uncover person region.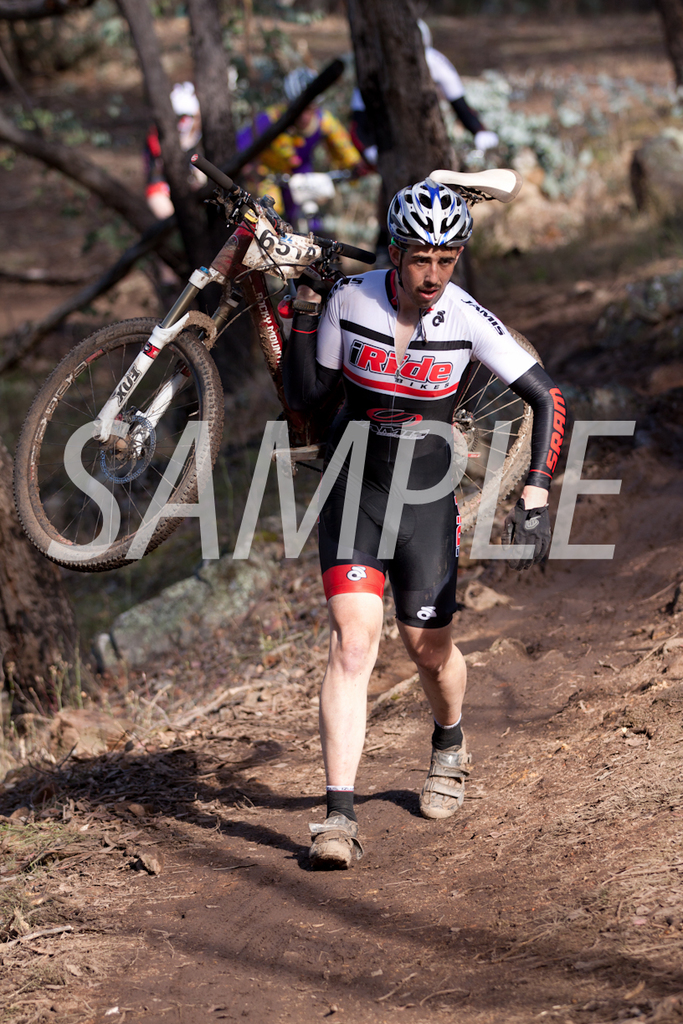
Uncovered: bbox(352, 23, 495, 242).
